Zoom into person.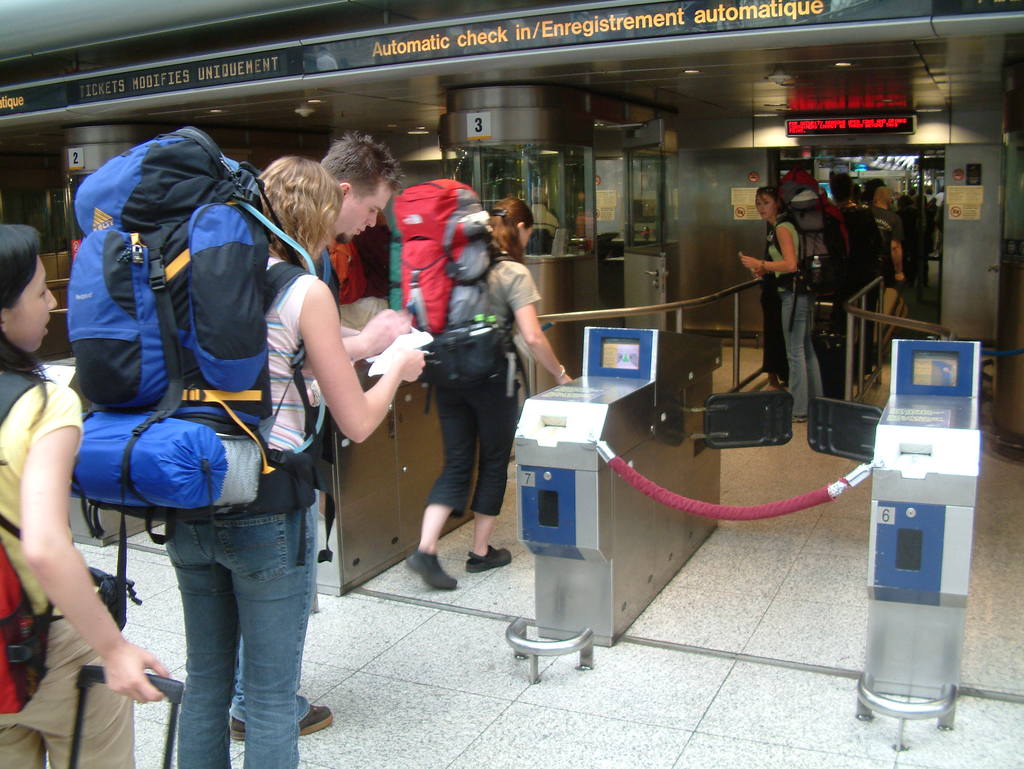
Zoom target: x1=0 y1=226 x2=172 y2=768.
